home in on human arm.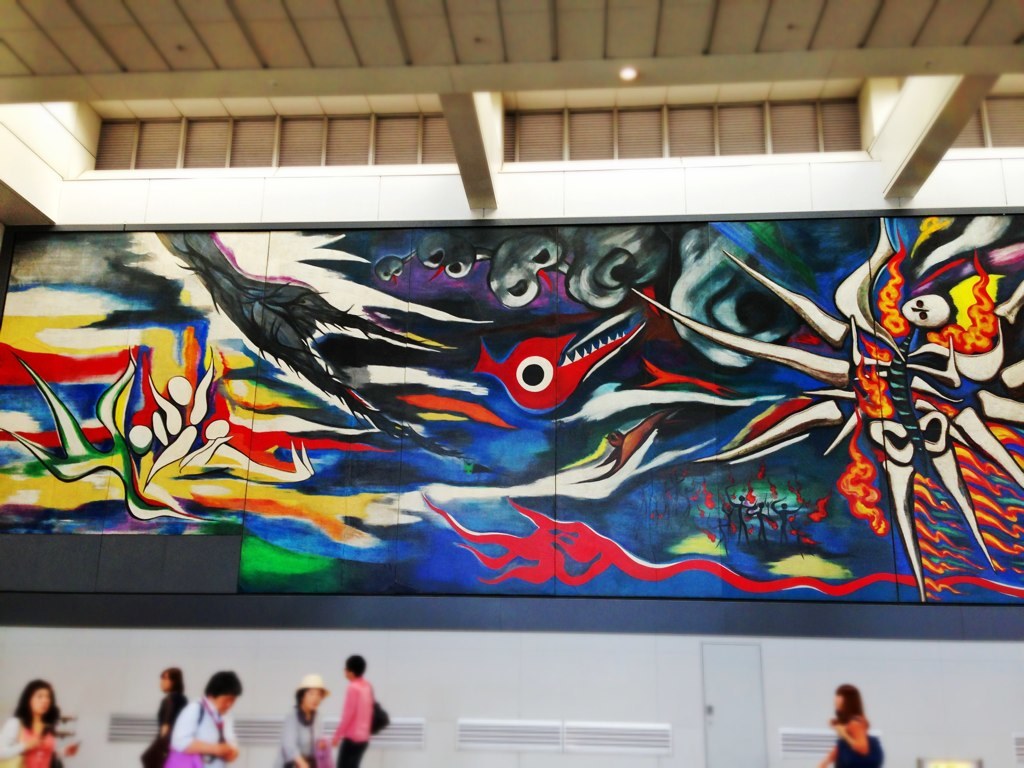
Homed in at <bbox>279, 715, 306, 767</bbox>.
